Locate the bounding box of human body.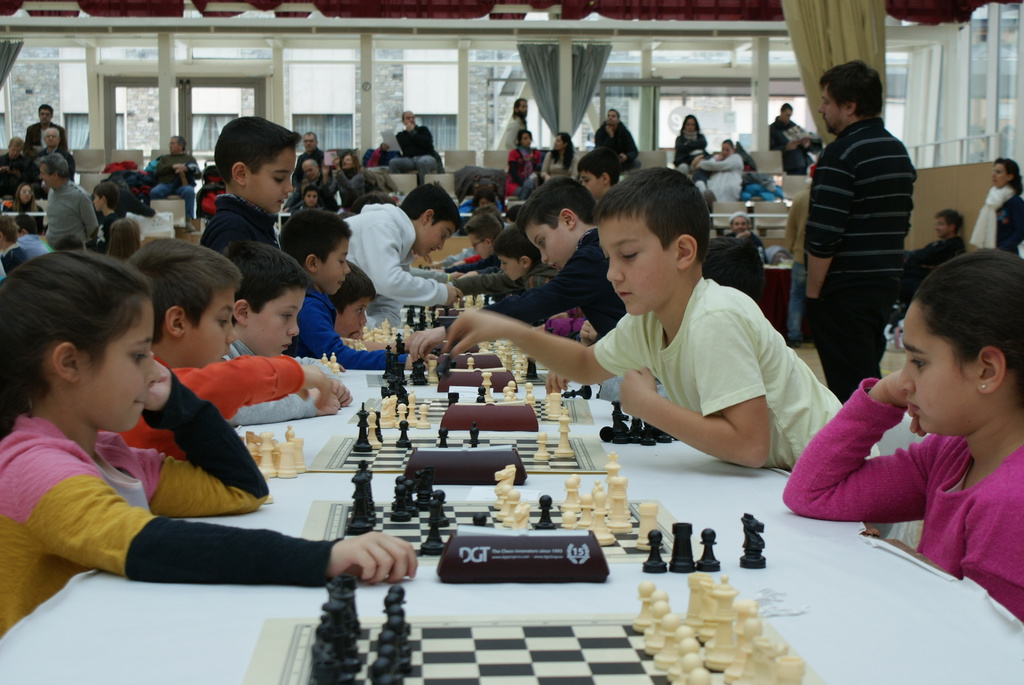
Bounding box: l=897, t=234, r=967, b=304.
